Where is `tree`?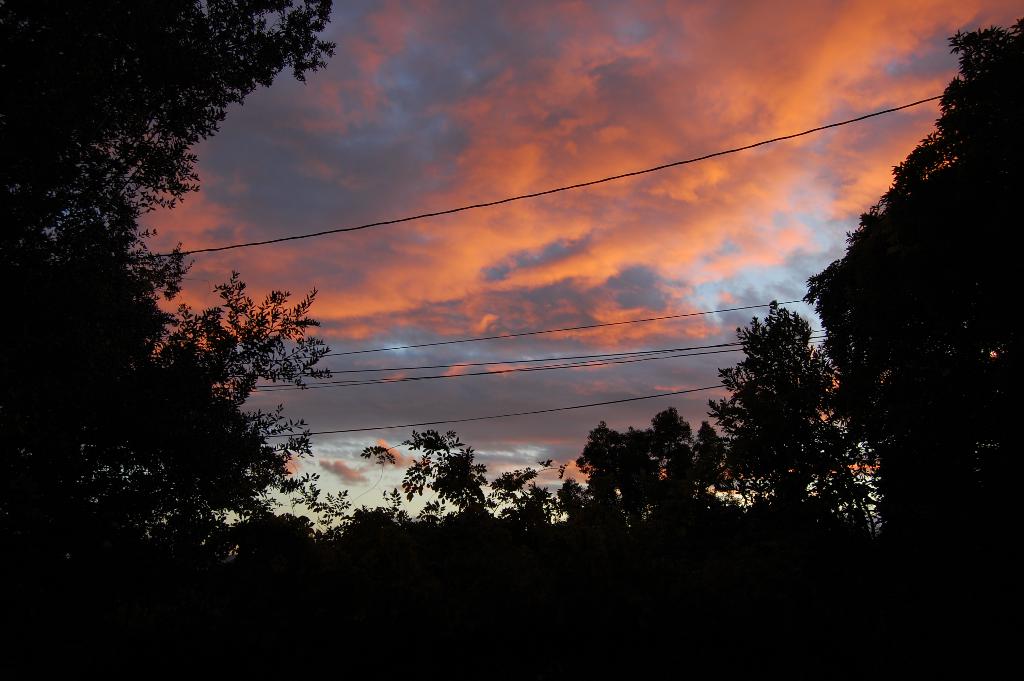
359:429:555:550.
